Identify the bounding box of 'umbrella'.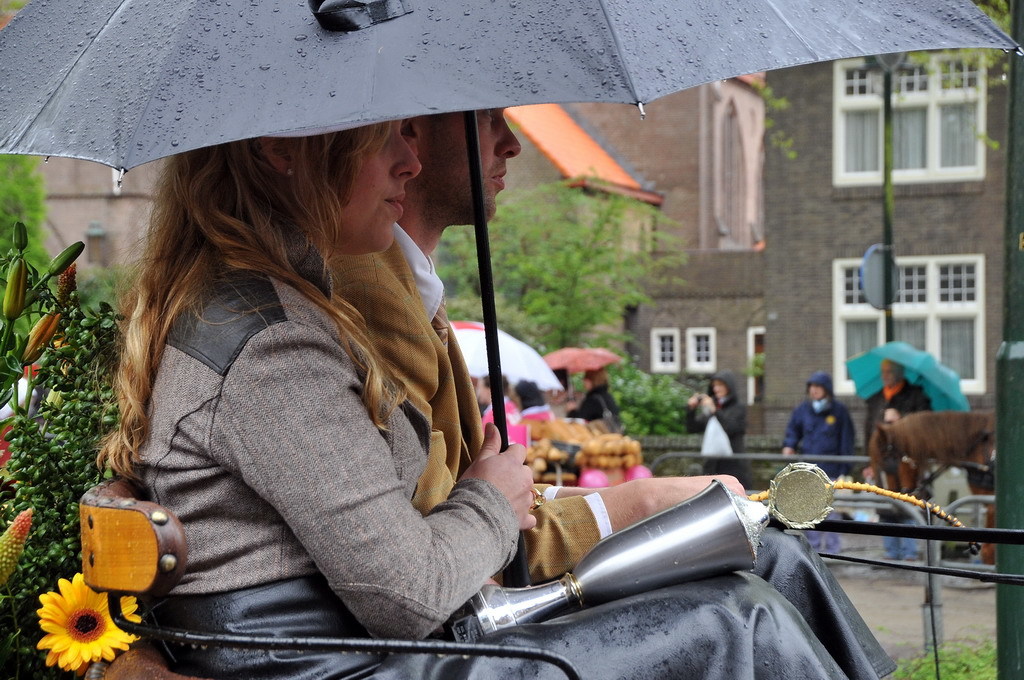
[448, 324, 559, 389].
